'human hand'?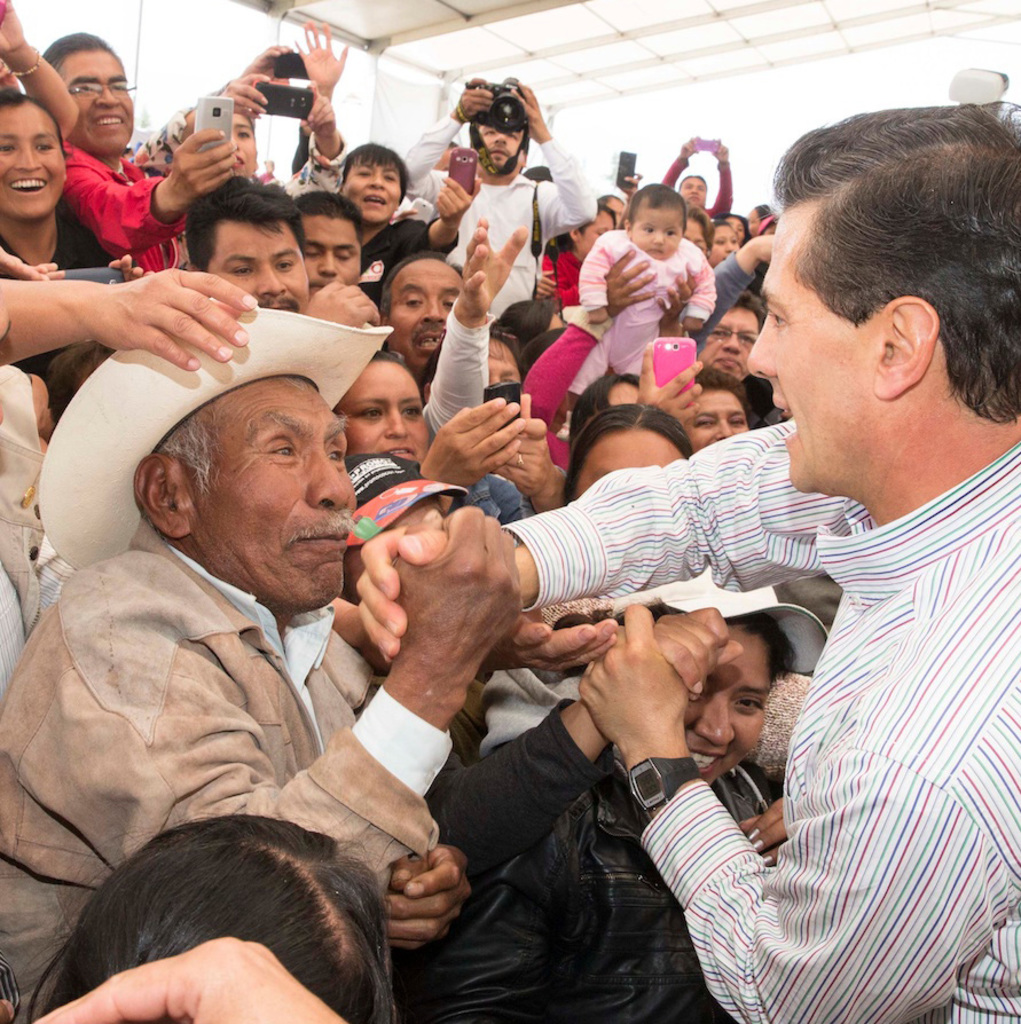
<box>649,605,744,702</box>
